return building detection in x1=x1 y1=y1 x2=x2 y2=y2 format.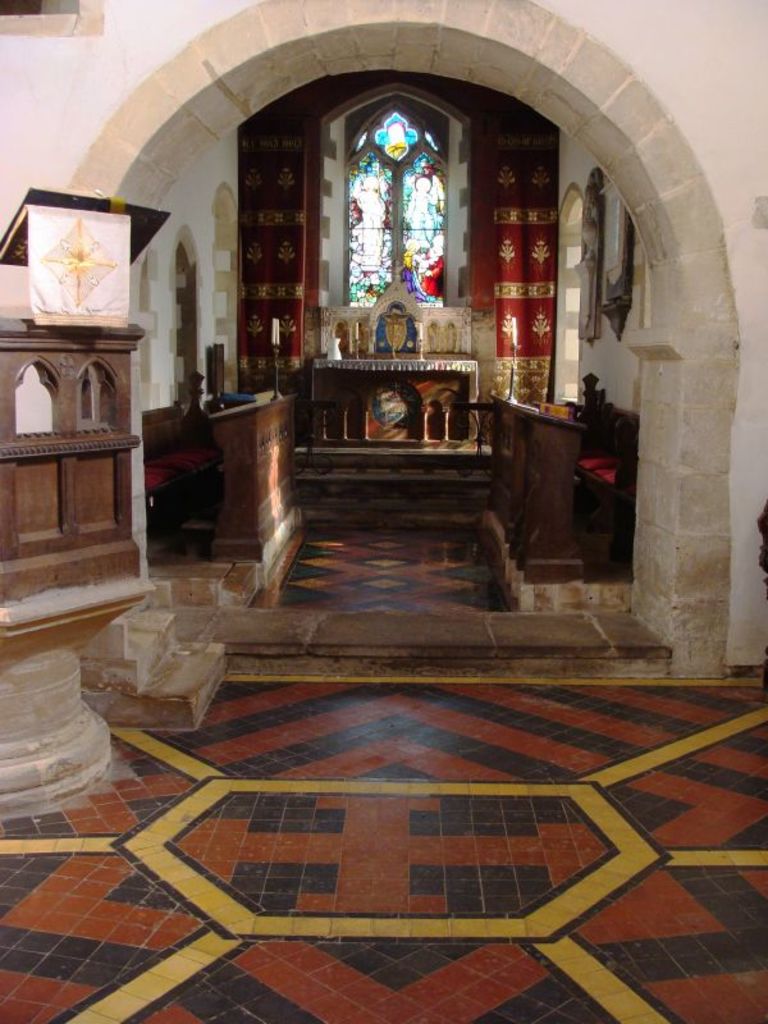
x1=0 y1=0 x2=767 y2=1023.
